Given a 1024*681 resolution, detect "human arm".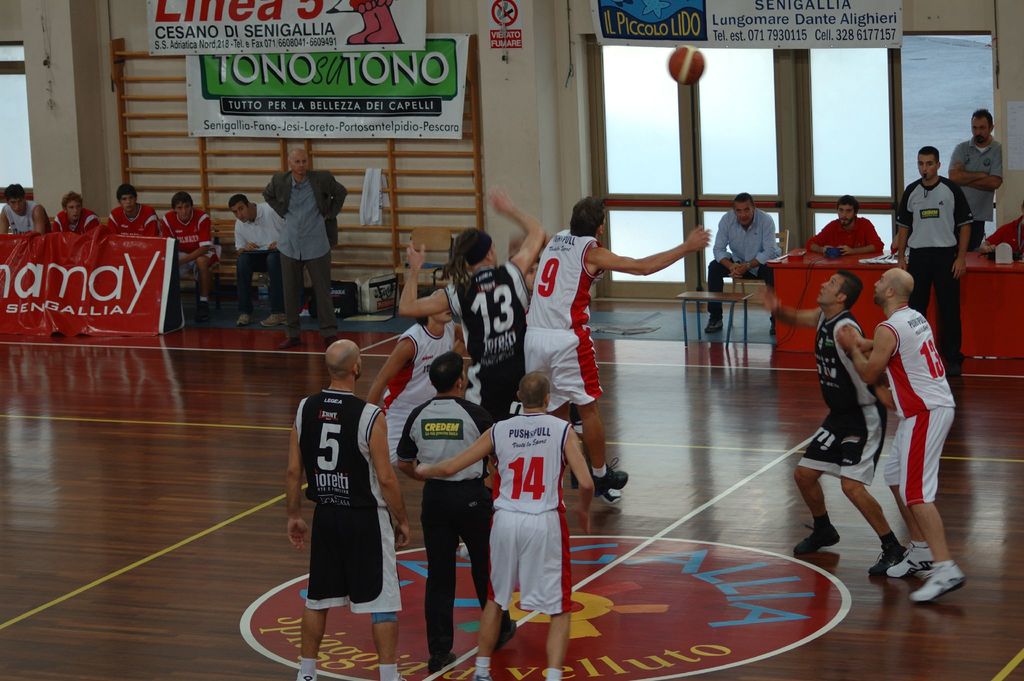
l=0, t=210, r=13, b=235.
